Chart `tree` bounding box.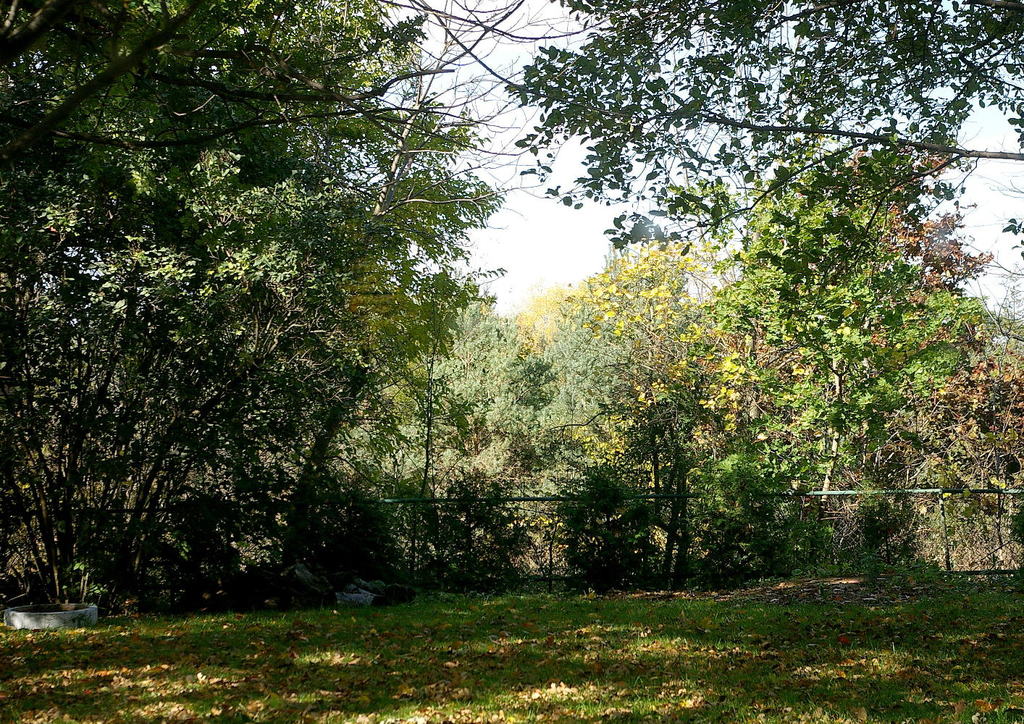
Charted: rect(521, 219, 705, 589).
